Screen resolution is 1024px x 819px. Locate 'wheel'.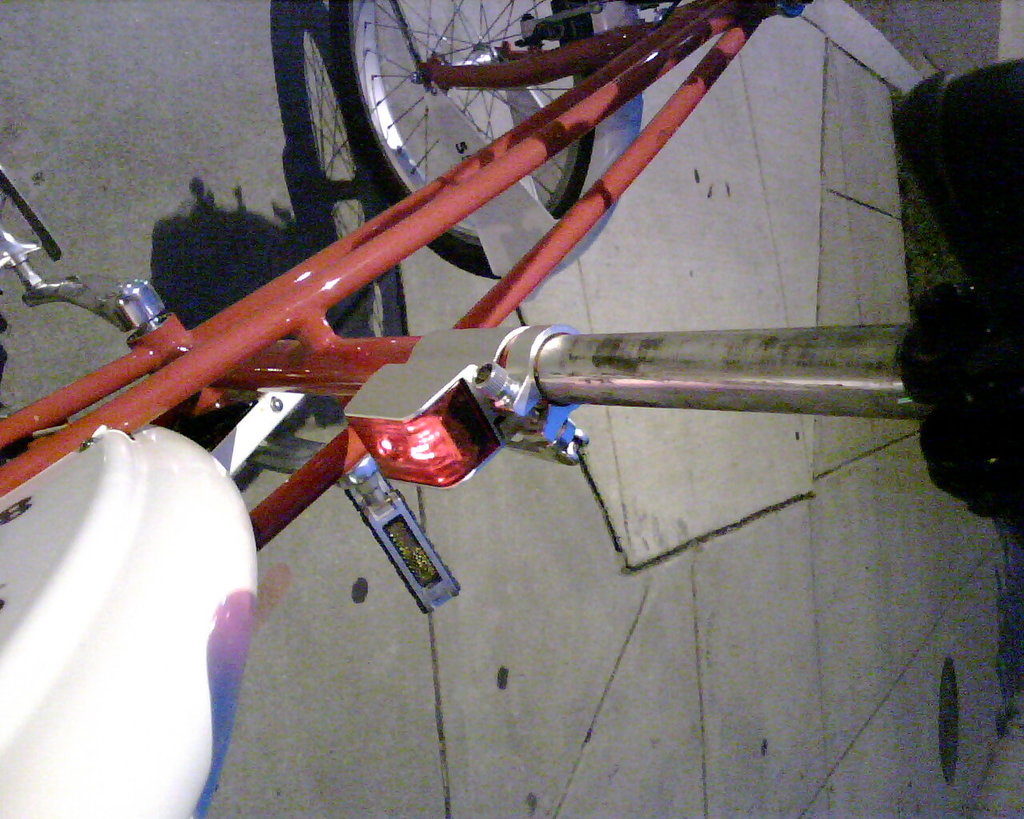
box(323, 0, 594, 278).
